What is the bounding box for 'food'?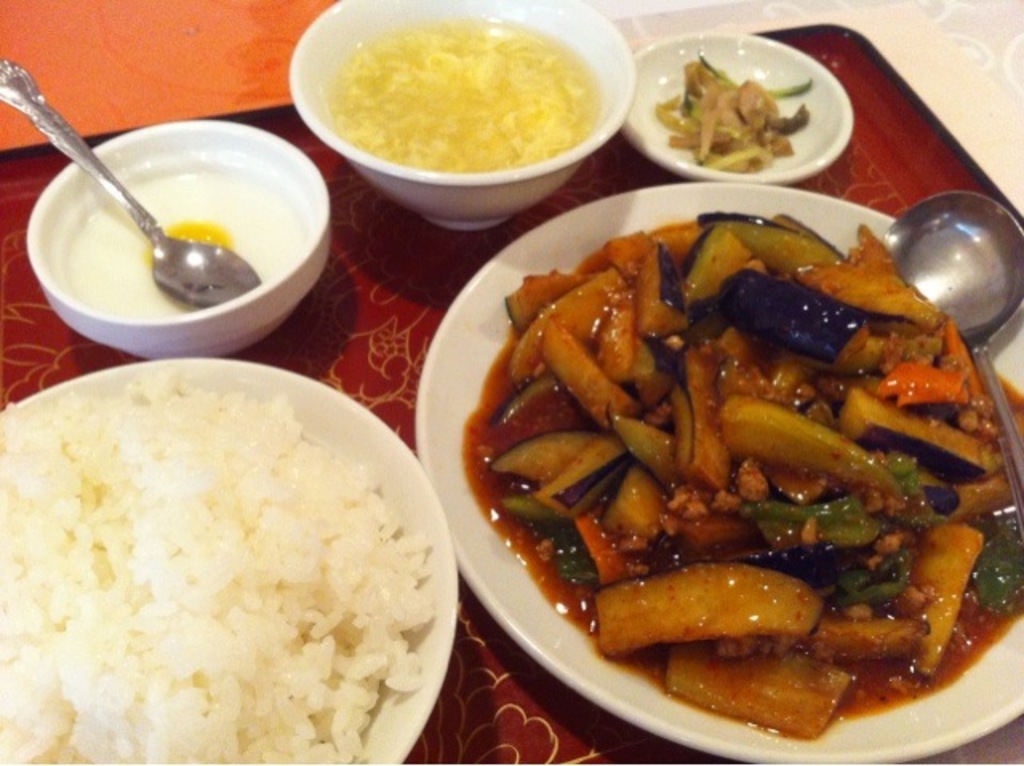
(459,211,1022,742).
